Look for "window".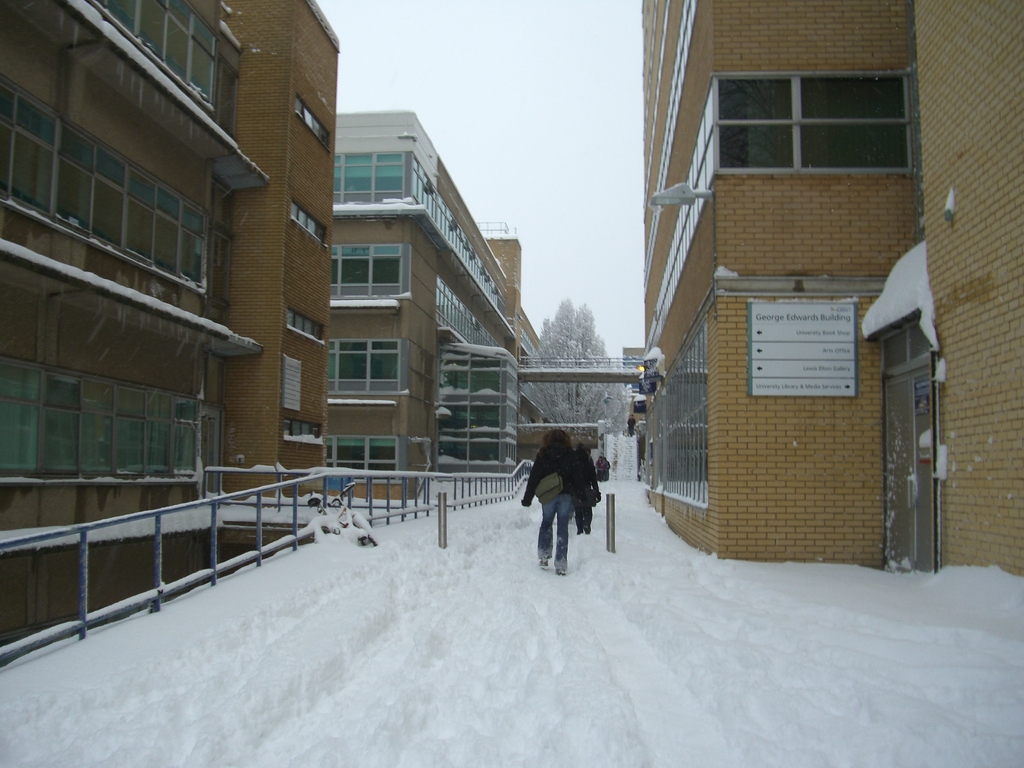
Found: BBox(285, 305, 321, 340).
